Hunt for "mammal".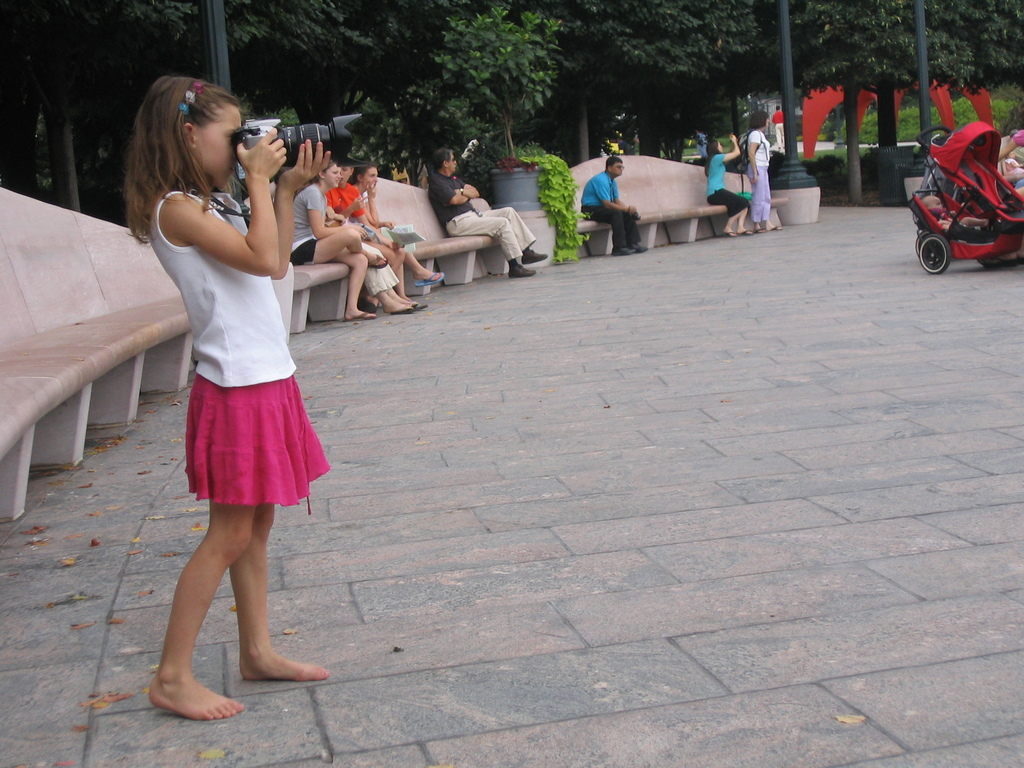
Hunted down at pyautogui.locateOnScreen(772, 106, 799, 152).
